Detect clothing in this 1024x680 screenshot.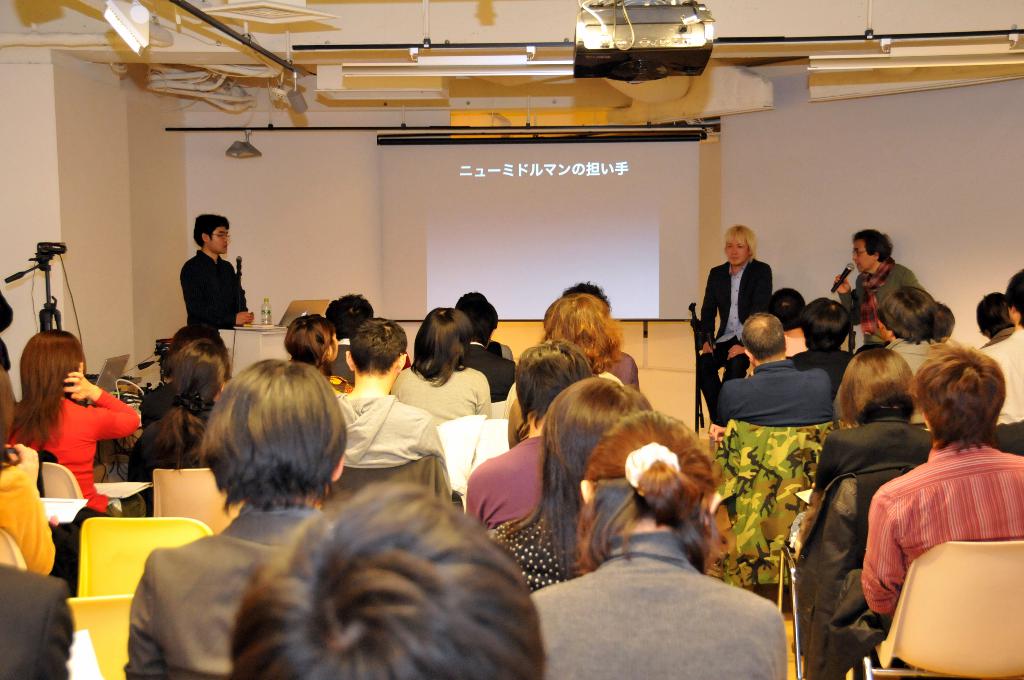
Detection: {"left": 479, "top": 512, "right": 575, "bottom": 585}.
